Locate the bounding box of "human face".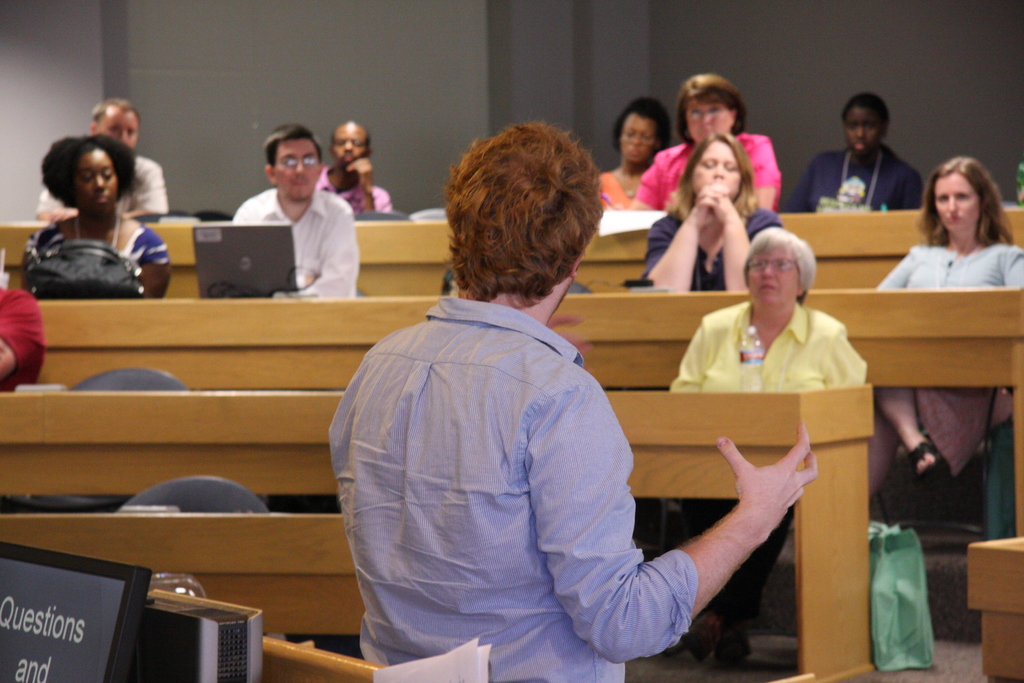
Bounding box: (691, 139, 745, 202).
